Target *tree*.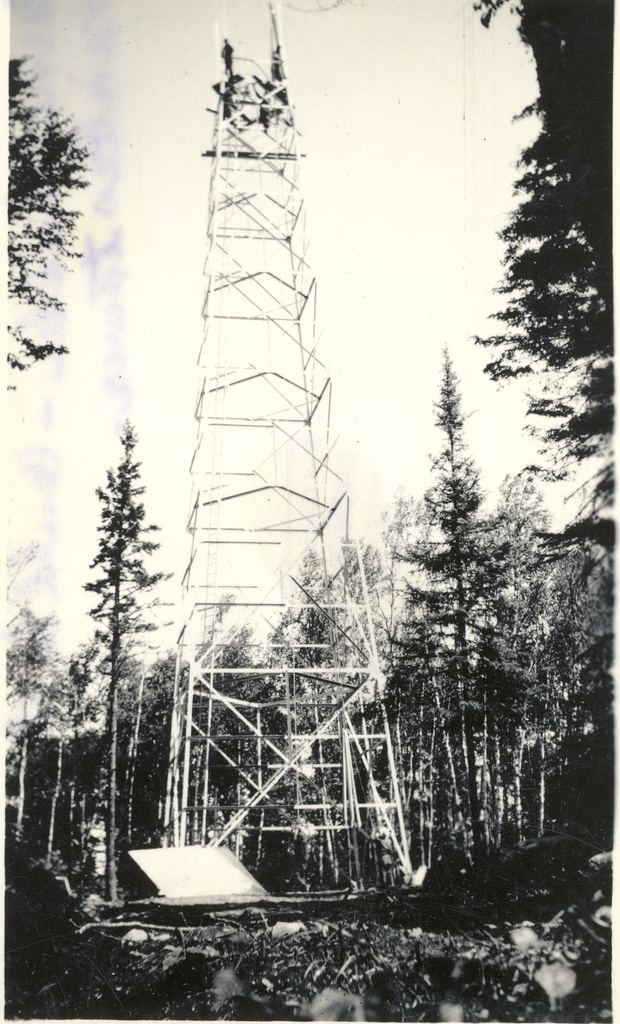
Target region: x1=0, y1=43, x2=94, y2=405.
